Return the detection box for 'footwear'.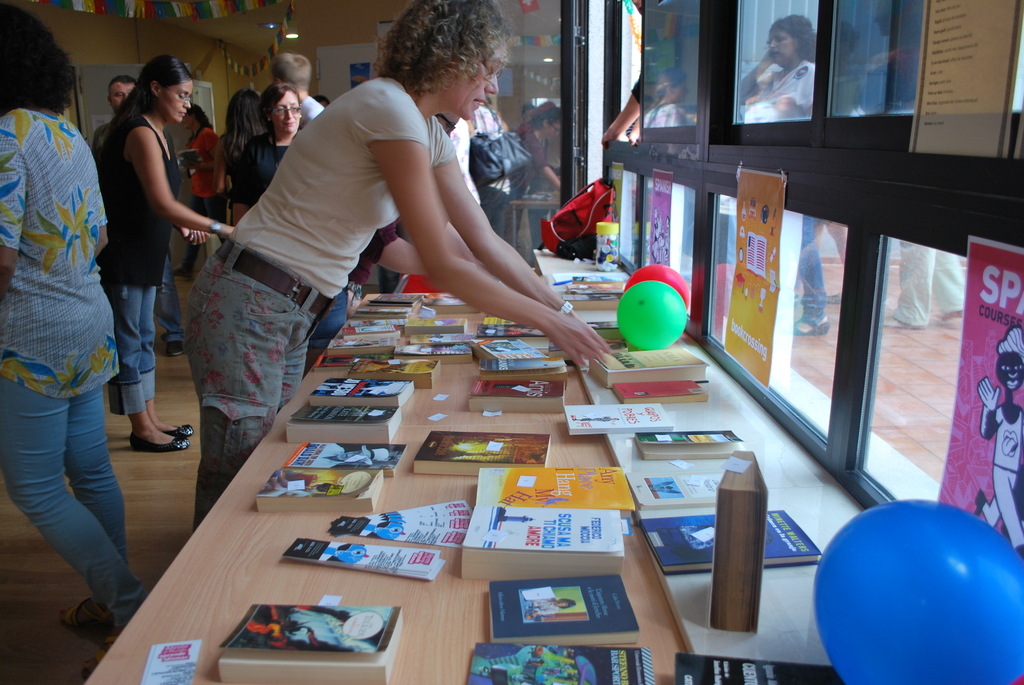
[left=61, top=588, right=113, bottom=636].
